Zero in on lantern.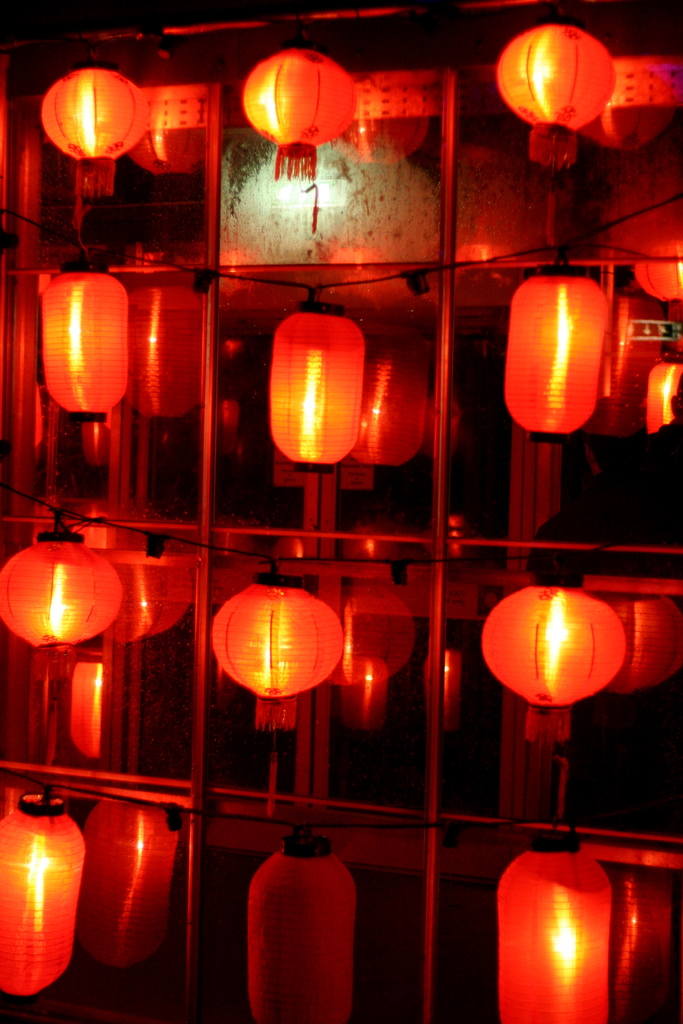
Zeroed in: region(496, 815, 611, 1023).
